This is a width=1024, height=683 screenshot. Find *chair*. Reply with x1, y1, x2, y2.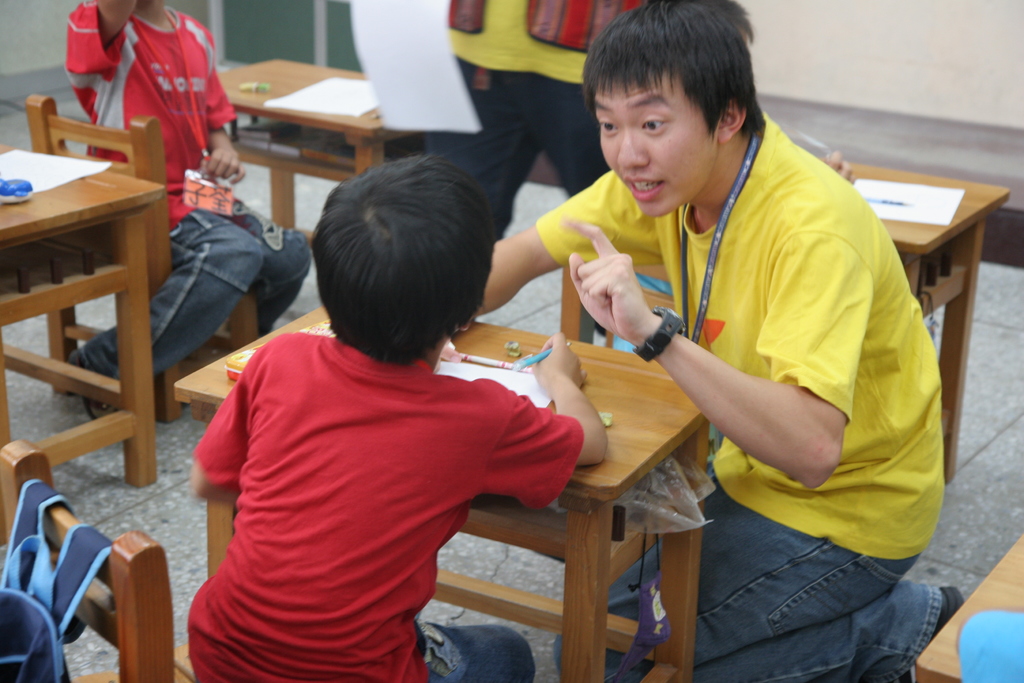
0, 433, 214, 682.
